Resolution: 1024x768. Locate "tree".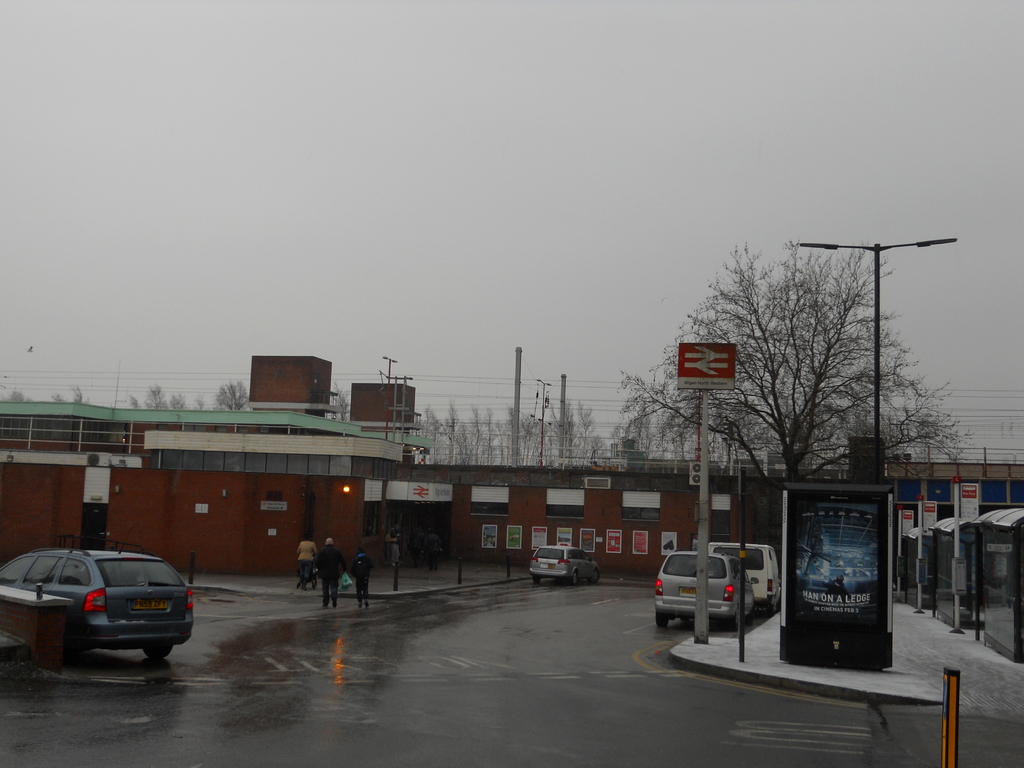
detection(528, 392, 606, 466).
